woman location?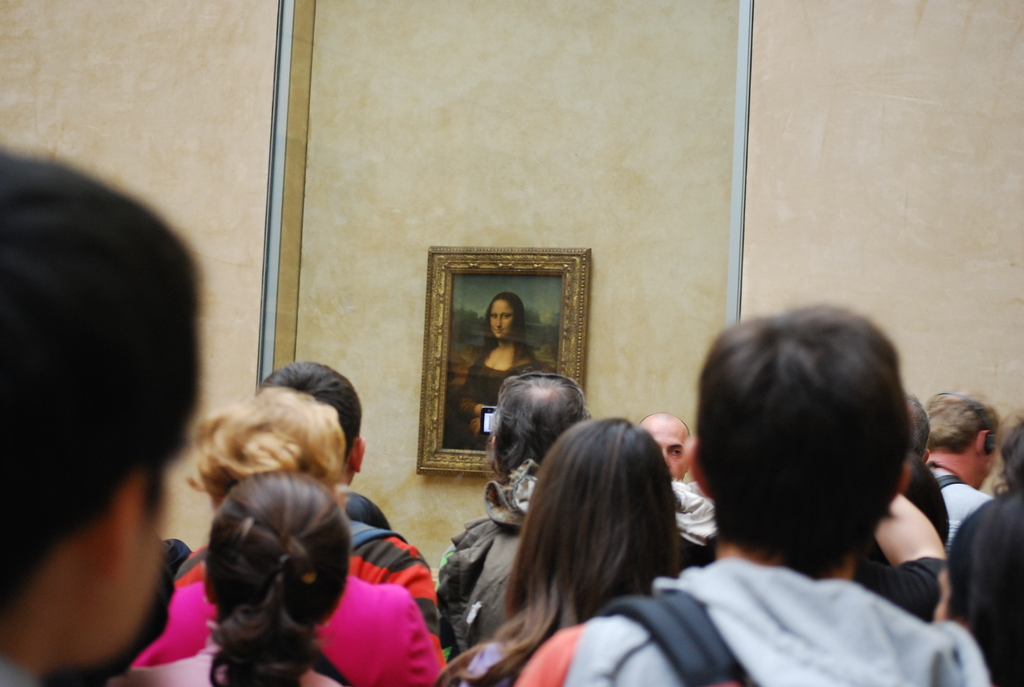
(x1=109, y1=467, x2=348, y2=686)
